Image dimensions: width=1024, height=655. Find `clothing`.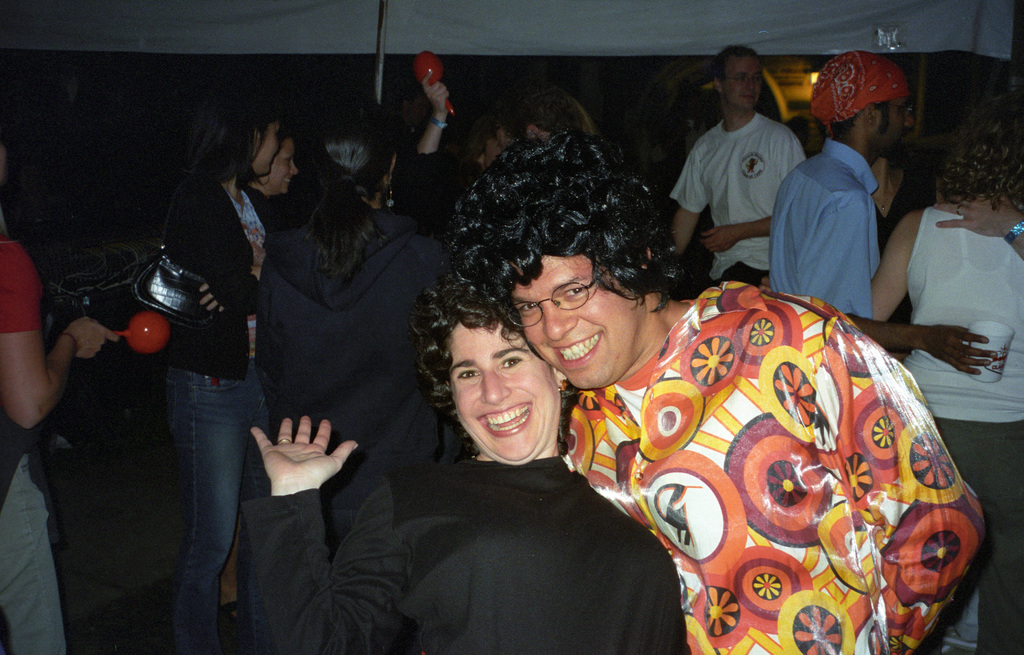
locate(0, 231, 72, 654).
